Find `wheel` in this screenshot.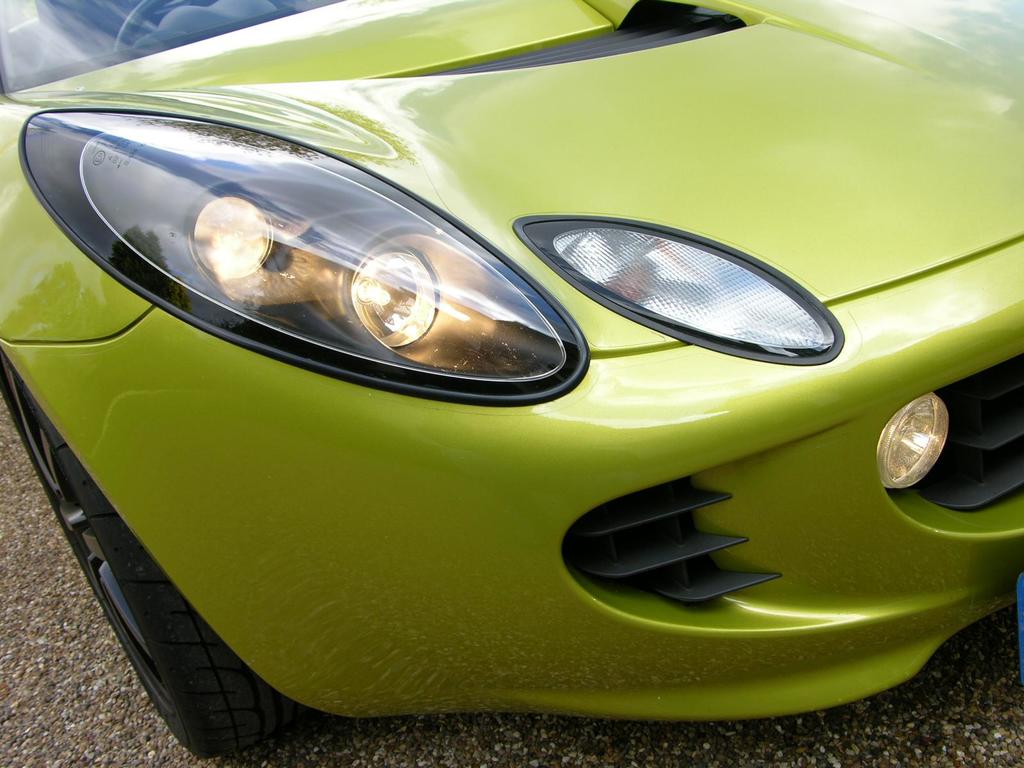
The bounding box for `wheel` is (0,348,272,754).
